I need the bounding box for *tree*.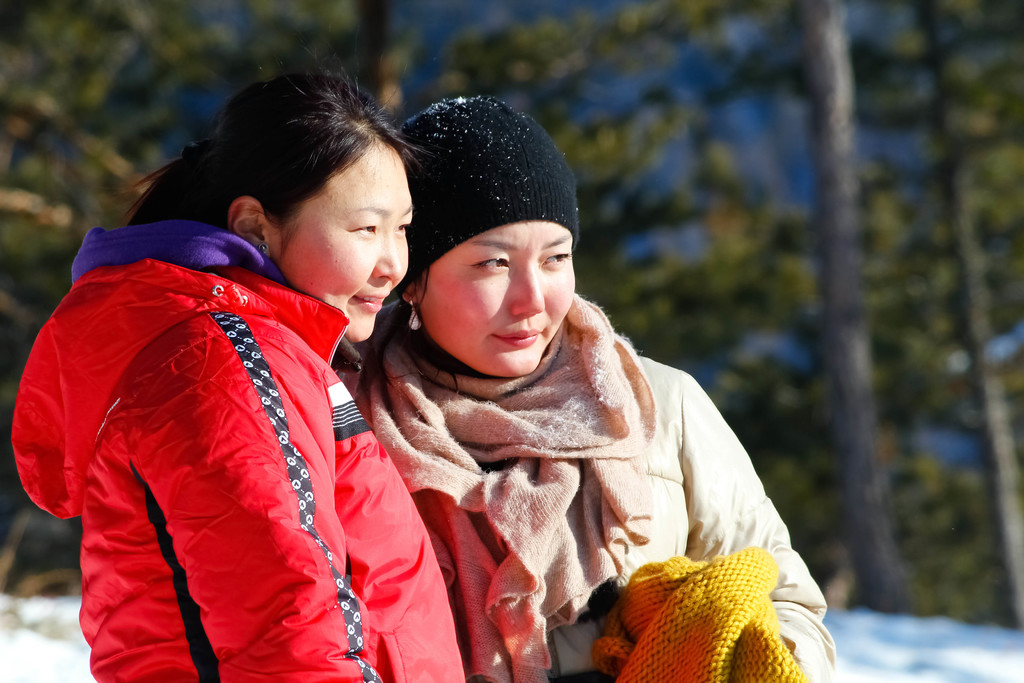
Here it is: [x1=794, y1=0, x2=932, y2=613].
